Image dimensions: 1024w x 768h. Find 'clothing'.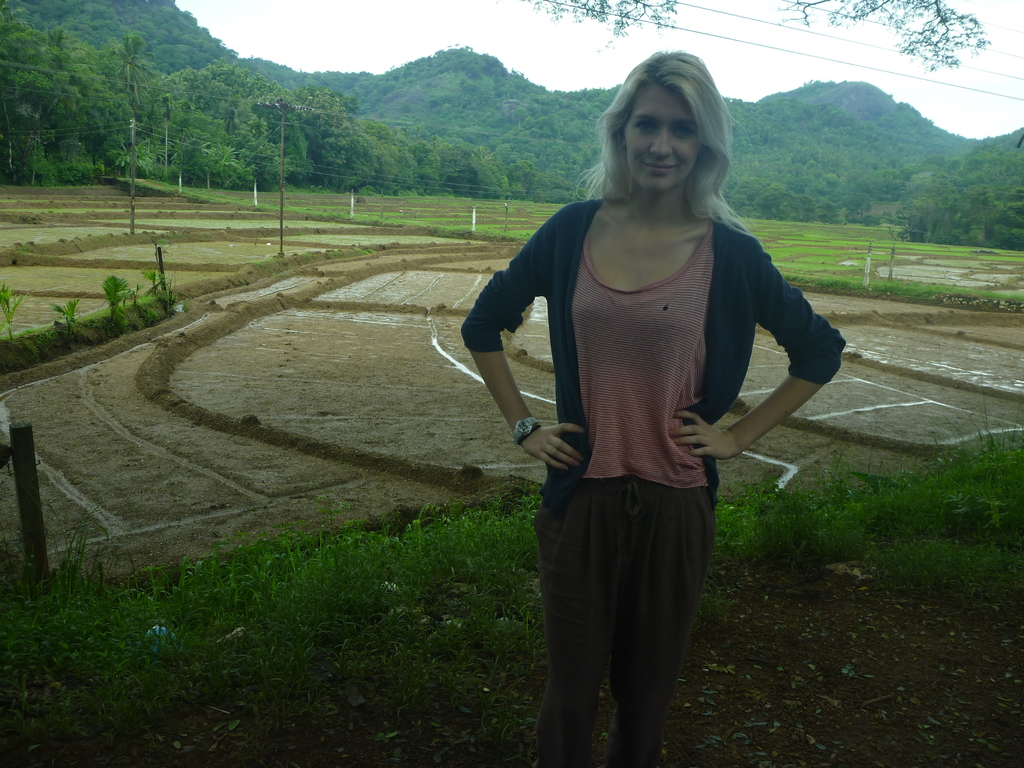
<box>458,190,845,767</box>.
